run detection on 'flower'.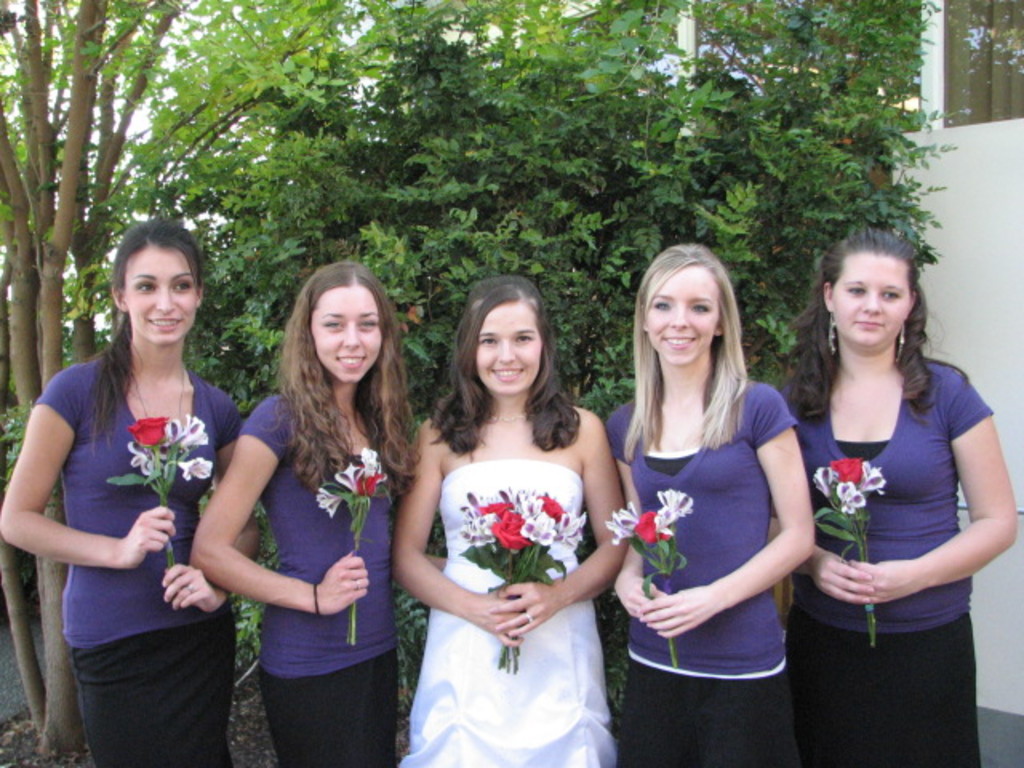
Result: region(130, 414, 171, 448).
